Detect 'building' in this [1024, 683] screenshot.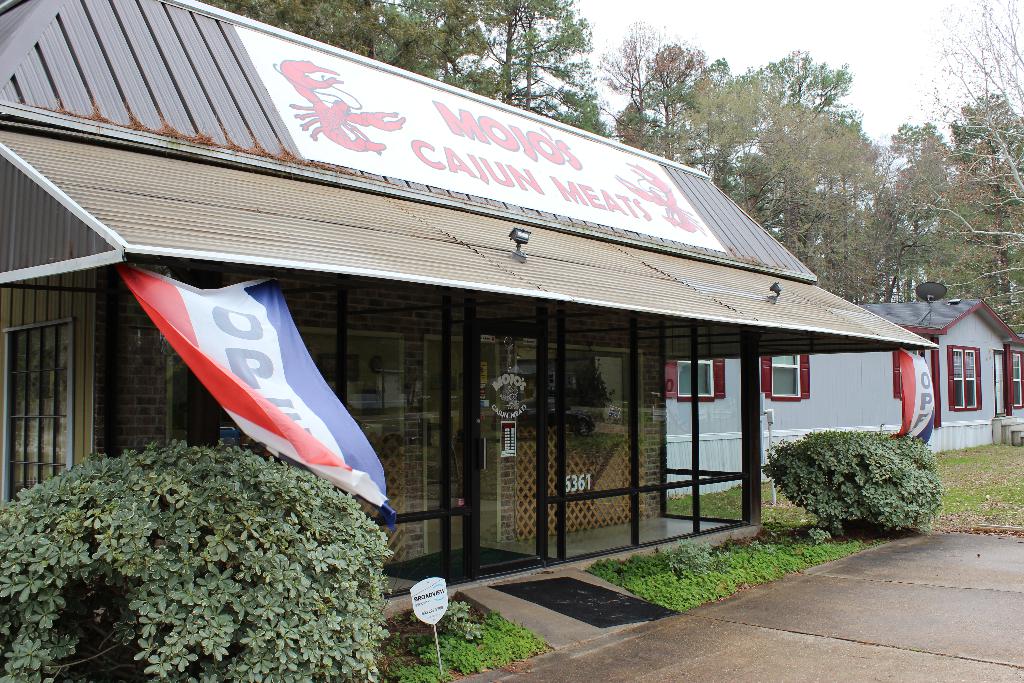
Detection: <bbox>661, 293, 1023, 472</bbox>.
